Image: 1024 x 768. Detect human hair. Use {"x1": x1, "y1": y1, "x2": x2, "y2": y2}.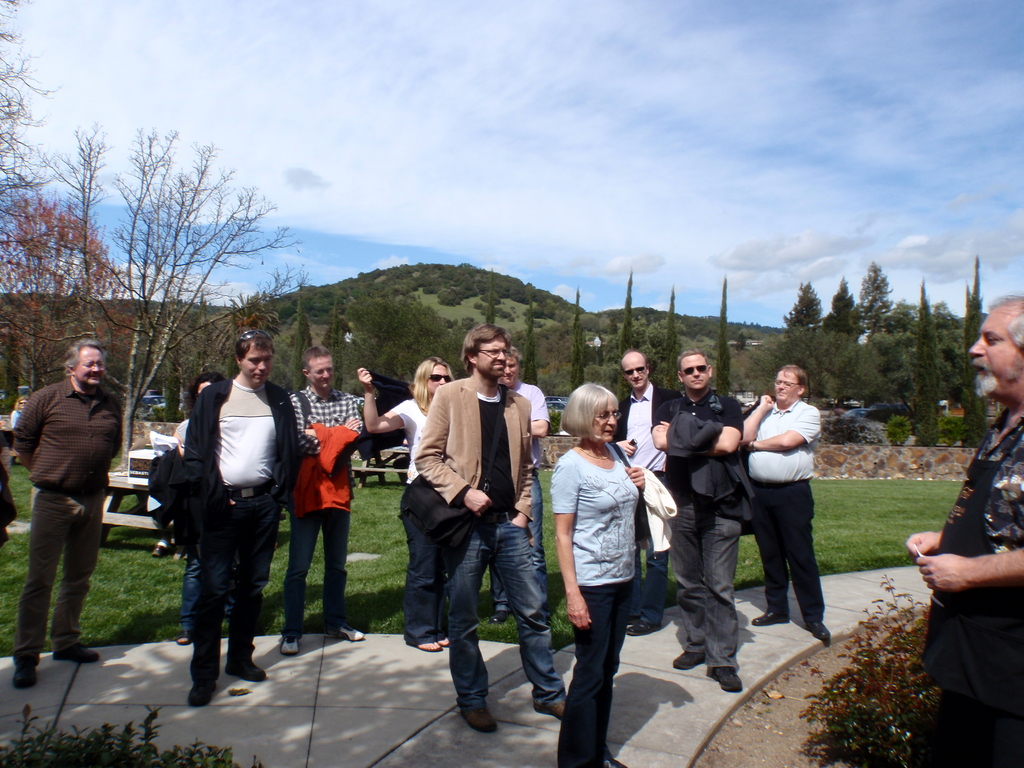
{"x1": 303, "y1": 342, "x2": 333, "y2": 373}.
